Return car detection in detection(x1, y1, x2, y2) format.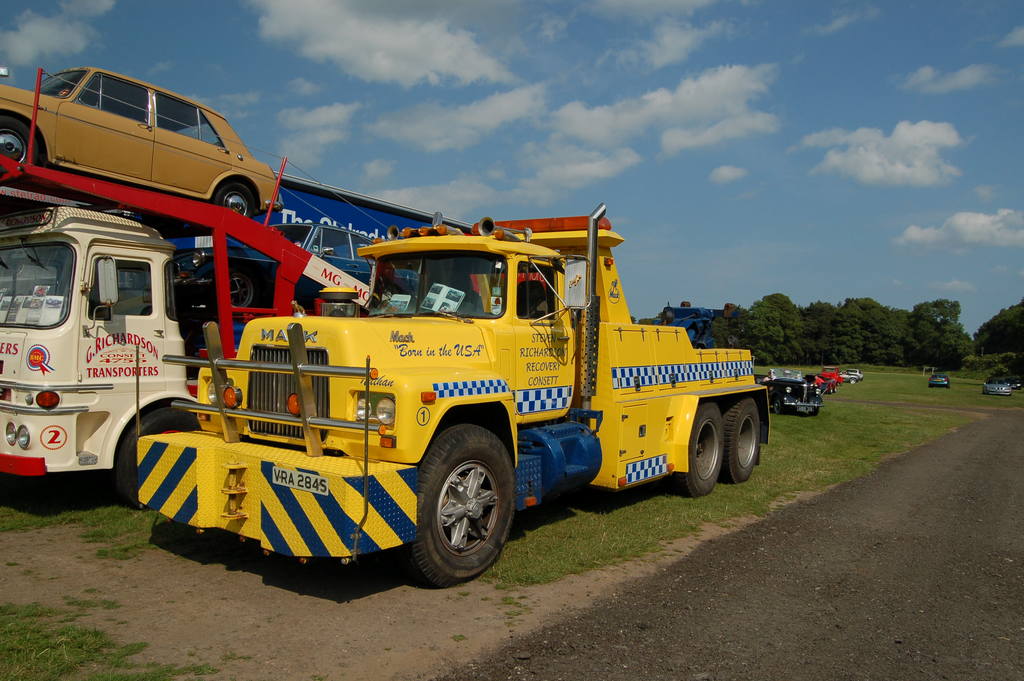
detection(926, 372, 950, 386).
